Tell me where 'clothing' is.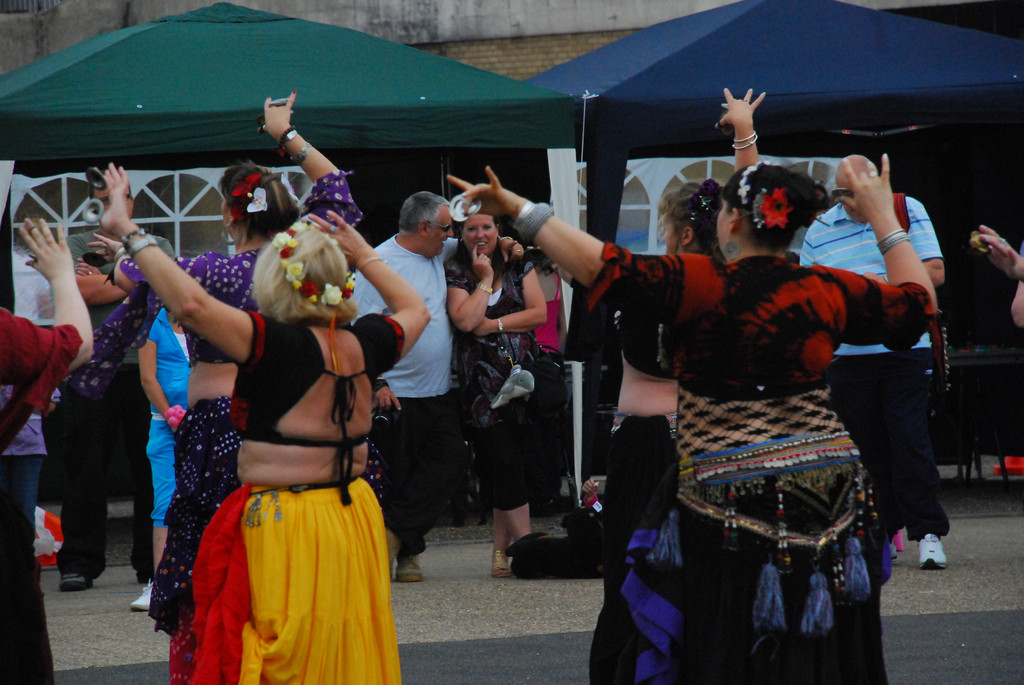
'clothing' is at bbox=(583, 241, 957, 678).
